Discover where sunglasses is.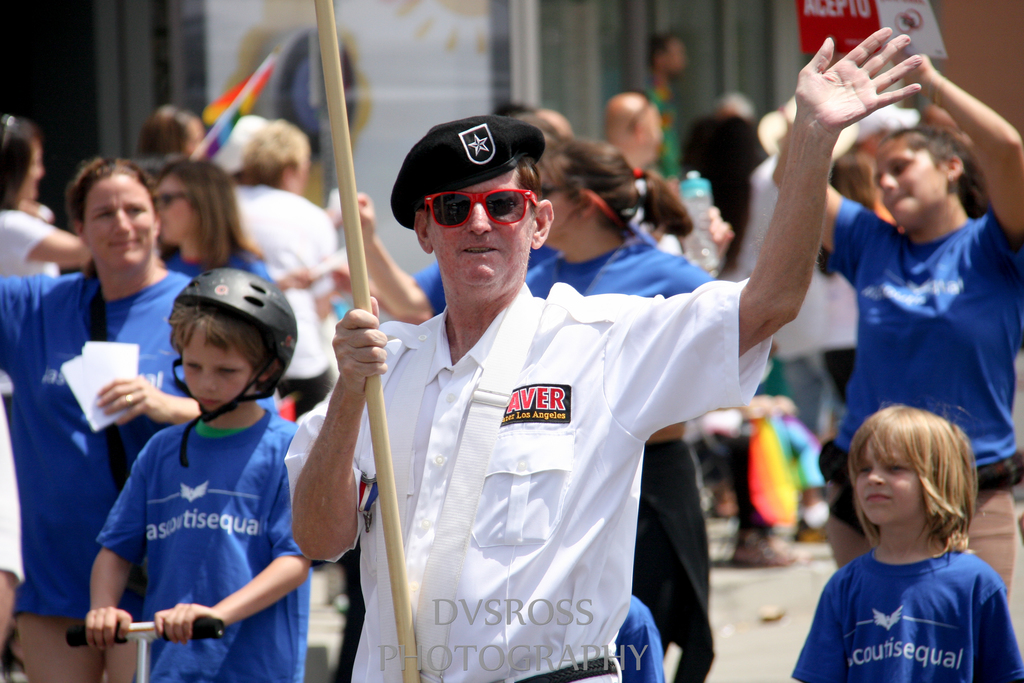
Discovered at 422/188/536/228.
